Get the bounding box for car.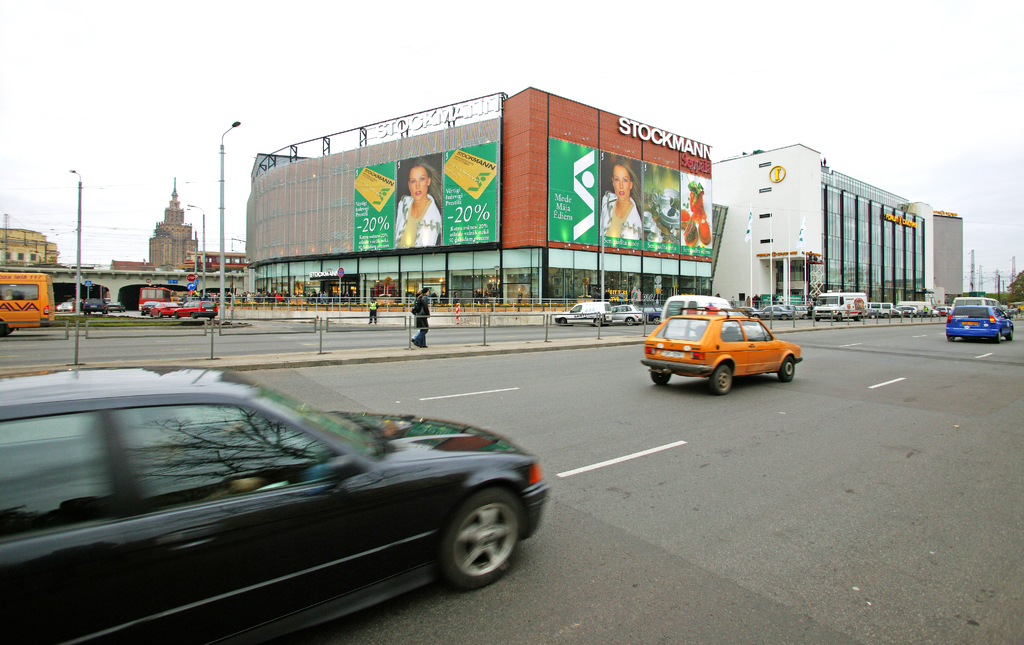
region(643, 305, 803, 401).
